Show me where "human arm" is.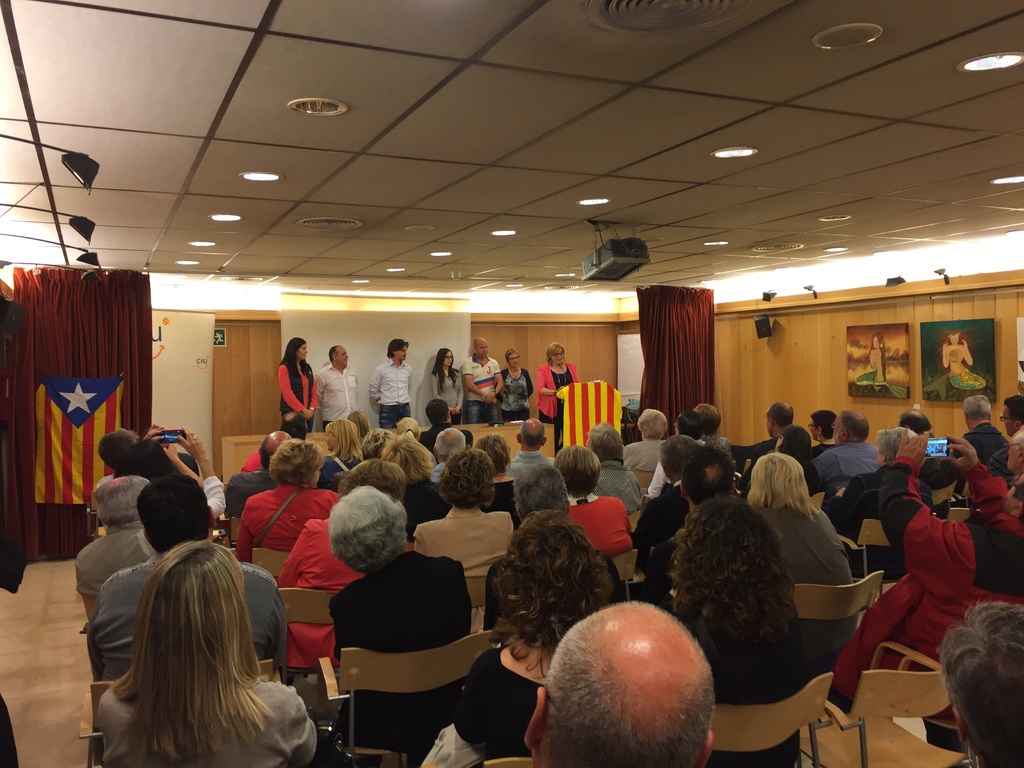
"human arm" is at box=[942, 344, 955, 369].
